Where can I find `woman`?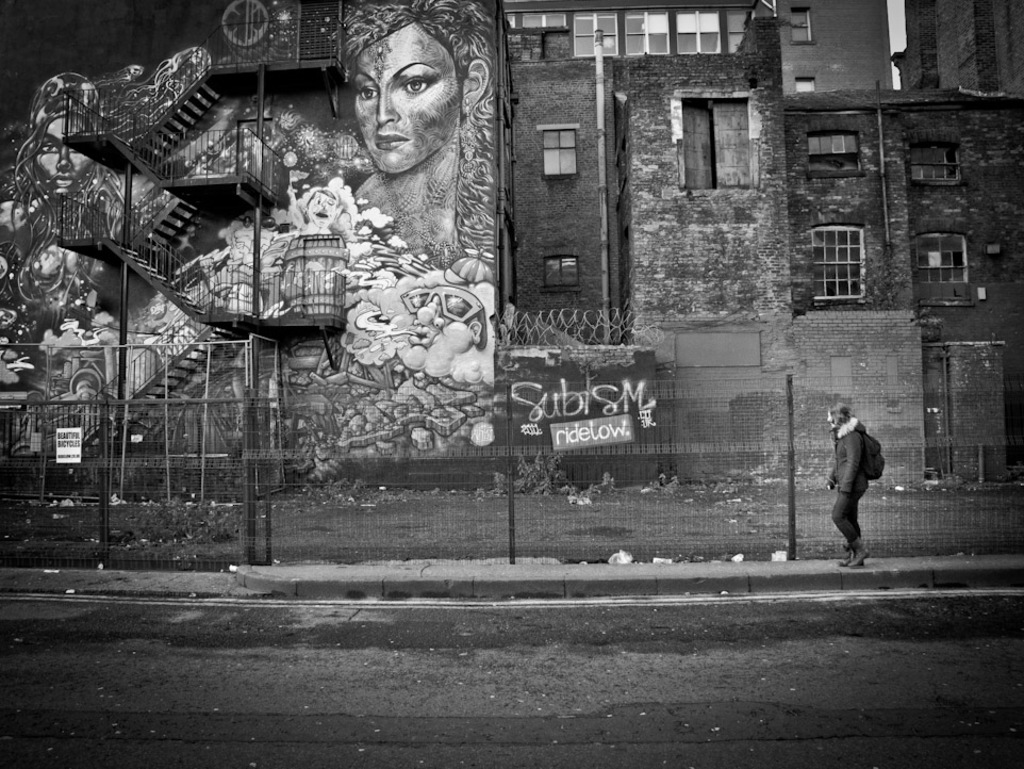
You can find it at <region>332, 0, 500, 276</region>.
